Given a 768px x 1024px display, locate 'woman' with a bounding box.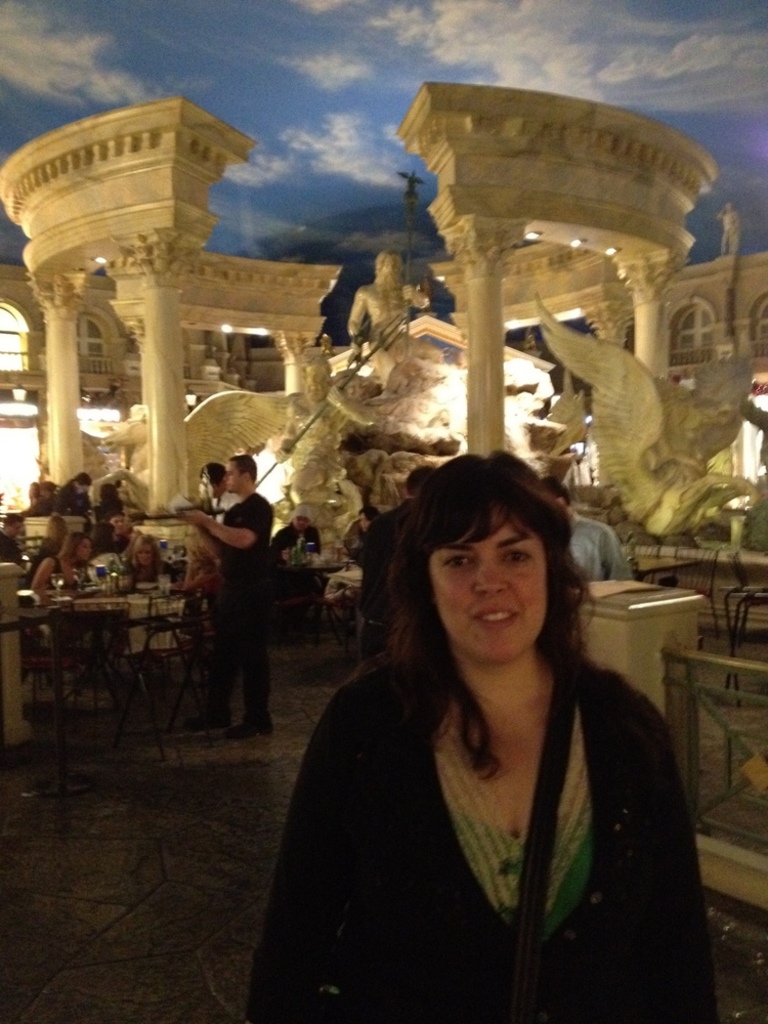
Located: [x1=126, y1=531, x2=174, y2=585].
